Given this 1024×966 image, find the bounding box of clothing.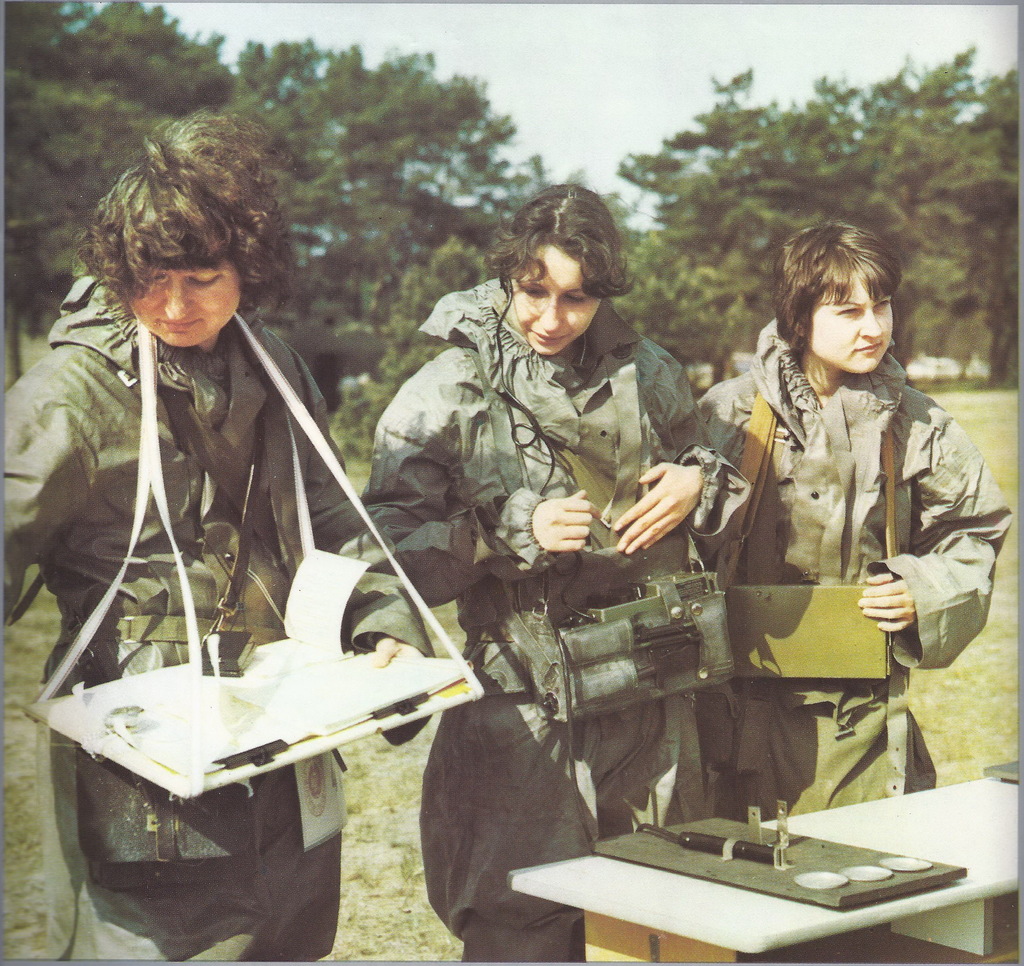
select_region(691, 293, 979, 805).
